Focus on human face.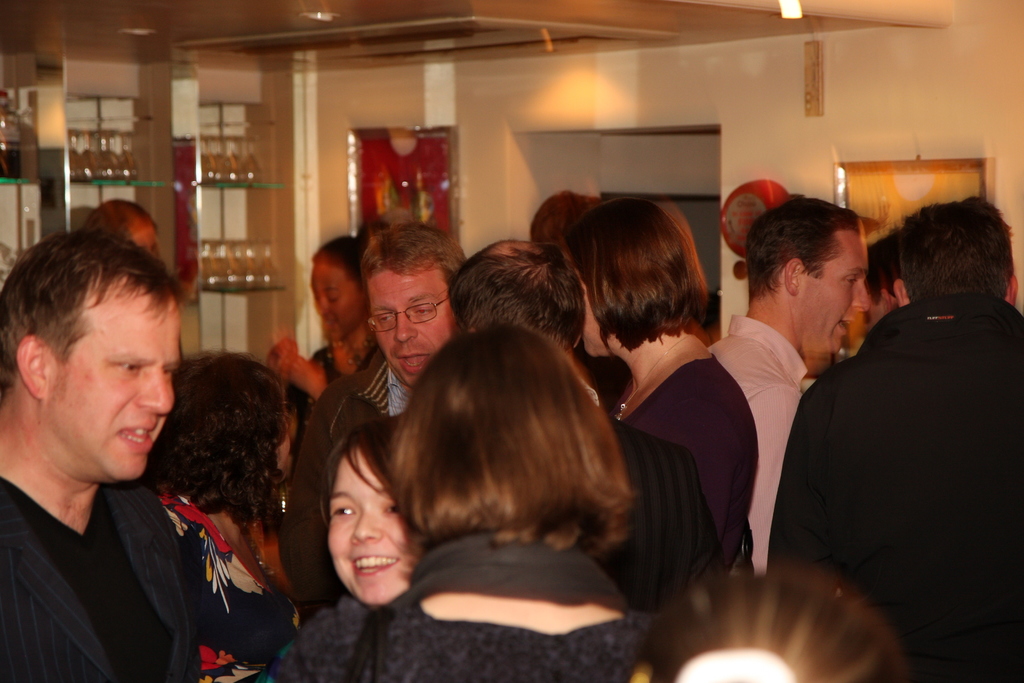
Focused at left=325, top=441, right=420, bottom=606.
